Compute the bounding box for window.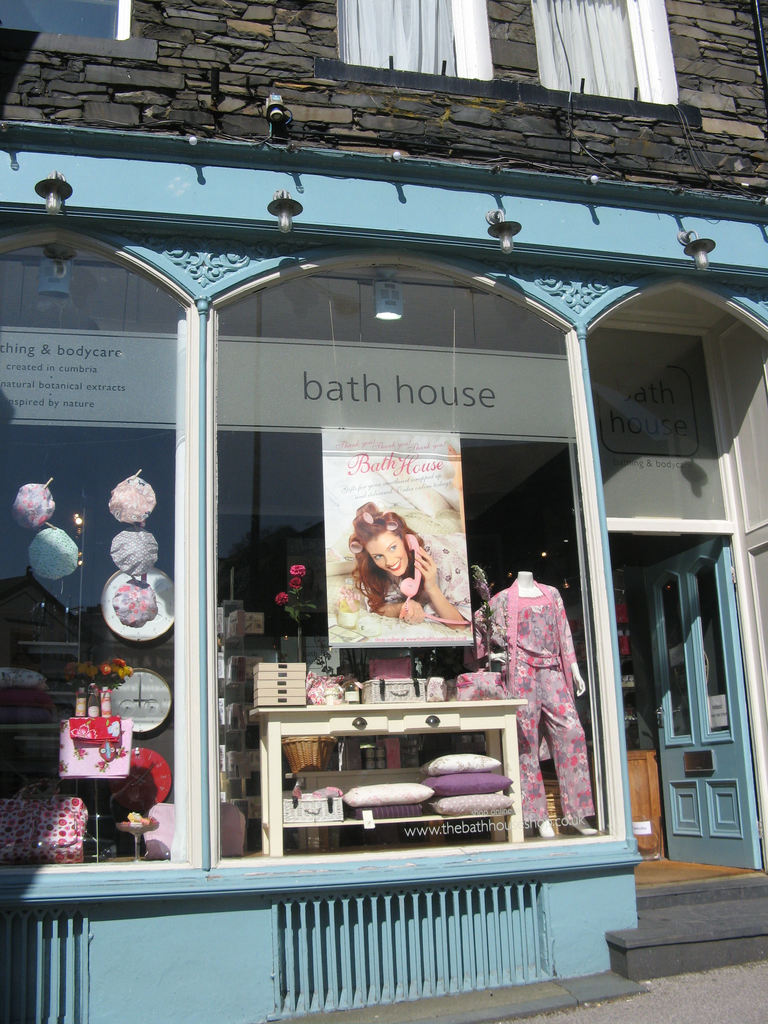
(left=337, top=0, right=494, bottom=80).
